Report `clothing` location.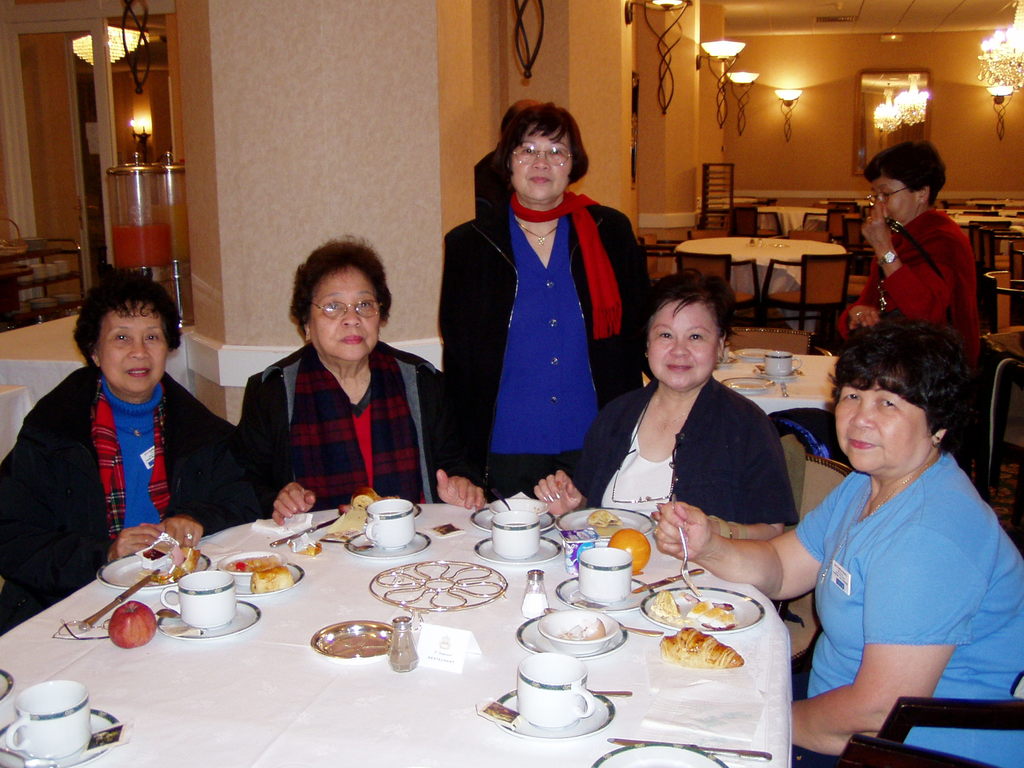
Report: bbox(444, 196, 659, 511).
